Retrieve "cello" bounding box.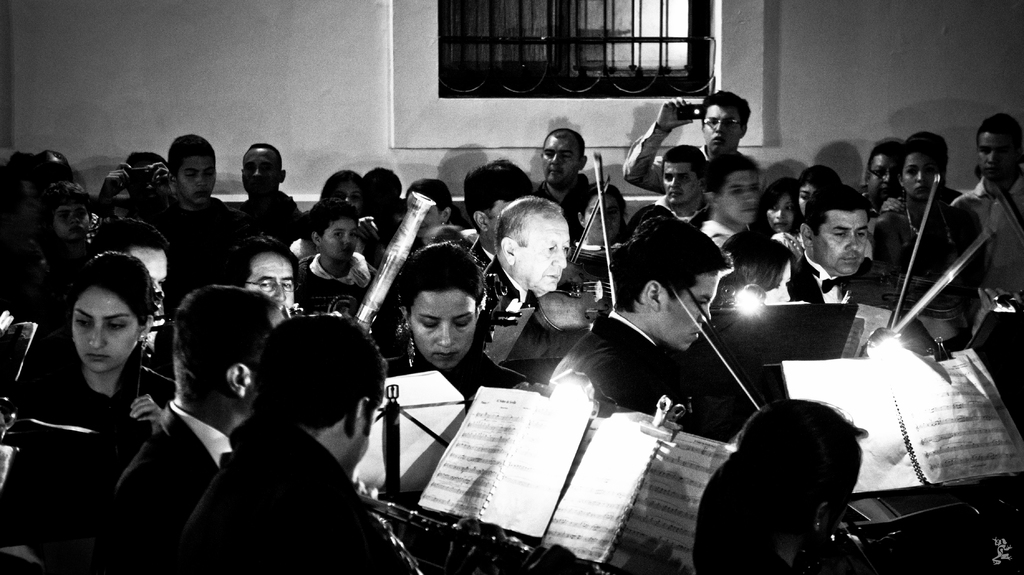
Bounding box: {"left": 570, "top": 176, "right": 612, "bottom": 272}.
